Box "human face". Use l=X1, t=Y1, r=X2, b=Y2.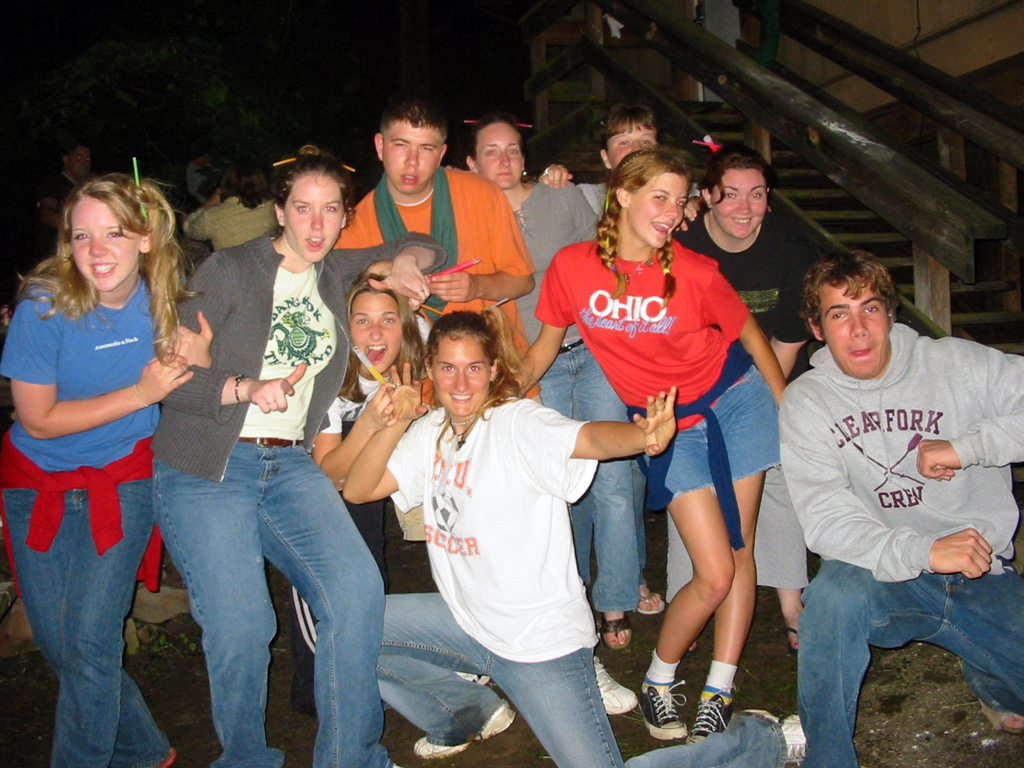
l=284, t=175, r=344, b=263.
